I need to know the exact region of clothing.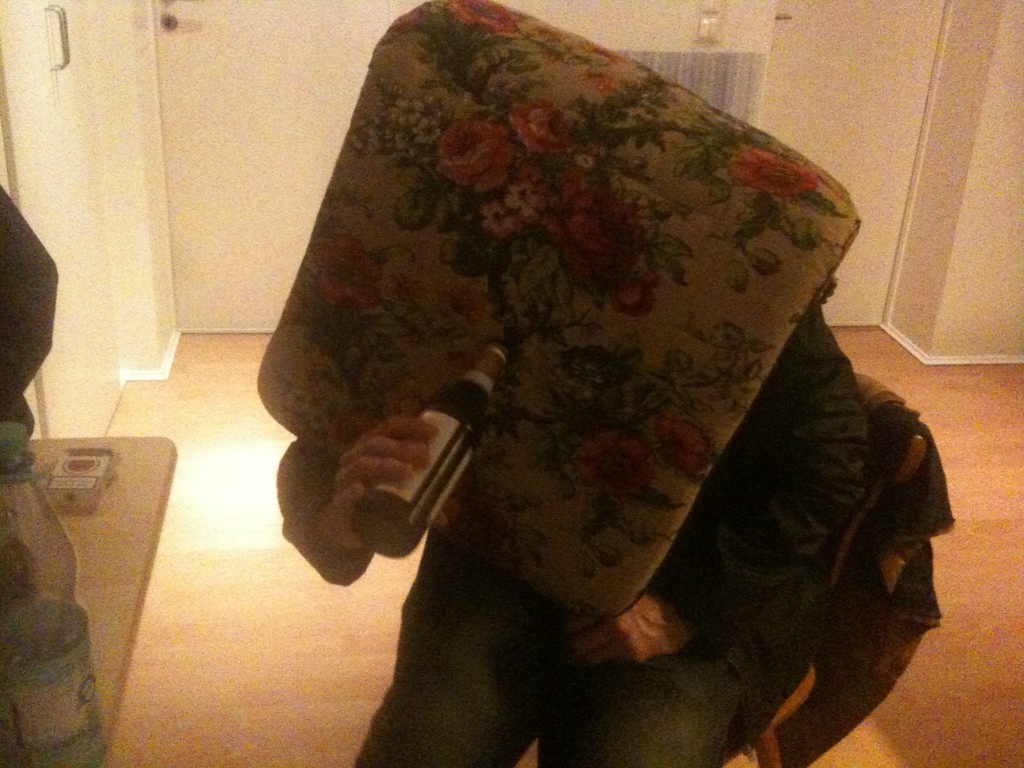
Region: (275,306,872,767).
